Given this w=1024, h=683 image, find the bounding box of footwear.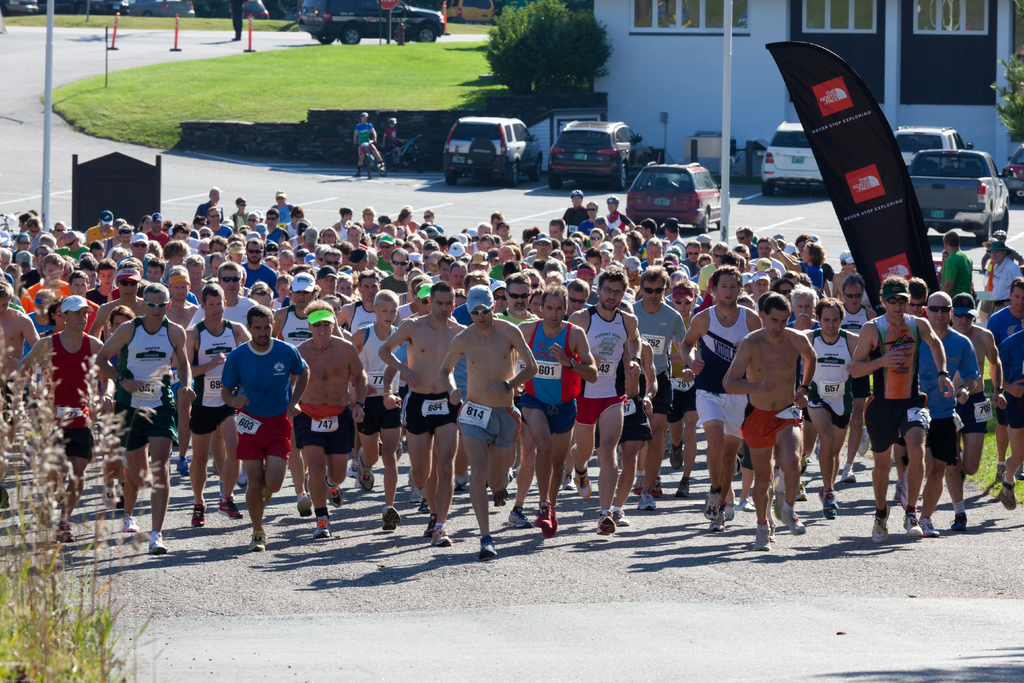
bbox(703, 486, 721, 523).
